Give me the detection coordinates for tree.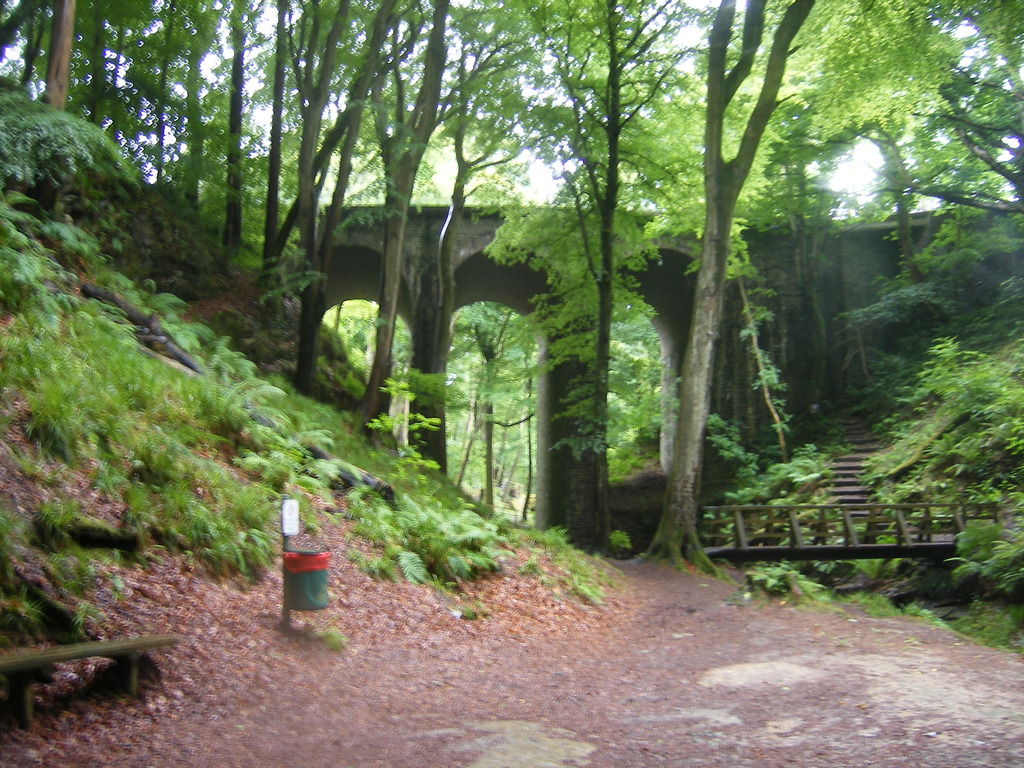
<region>279, 0, 355, 405</region>.
